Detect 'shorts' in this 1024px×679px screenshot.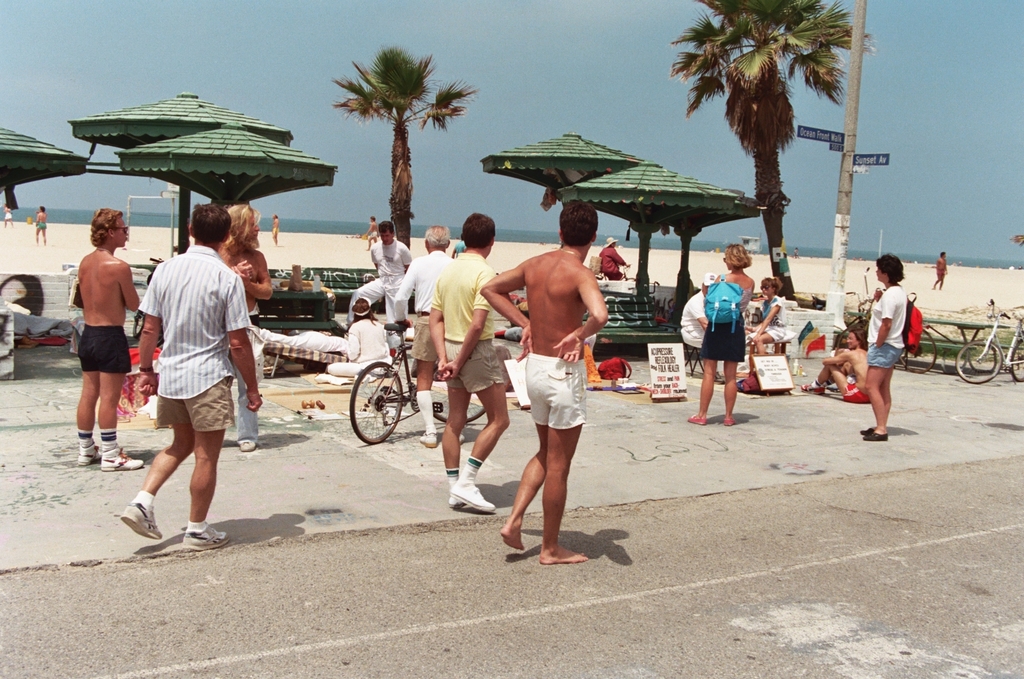
Detection: <region>527, 360, 599, 436</region>.
